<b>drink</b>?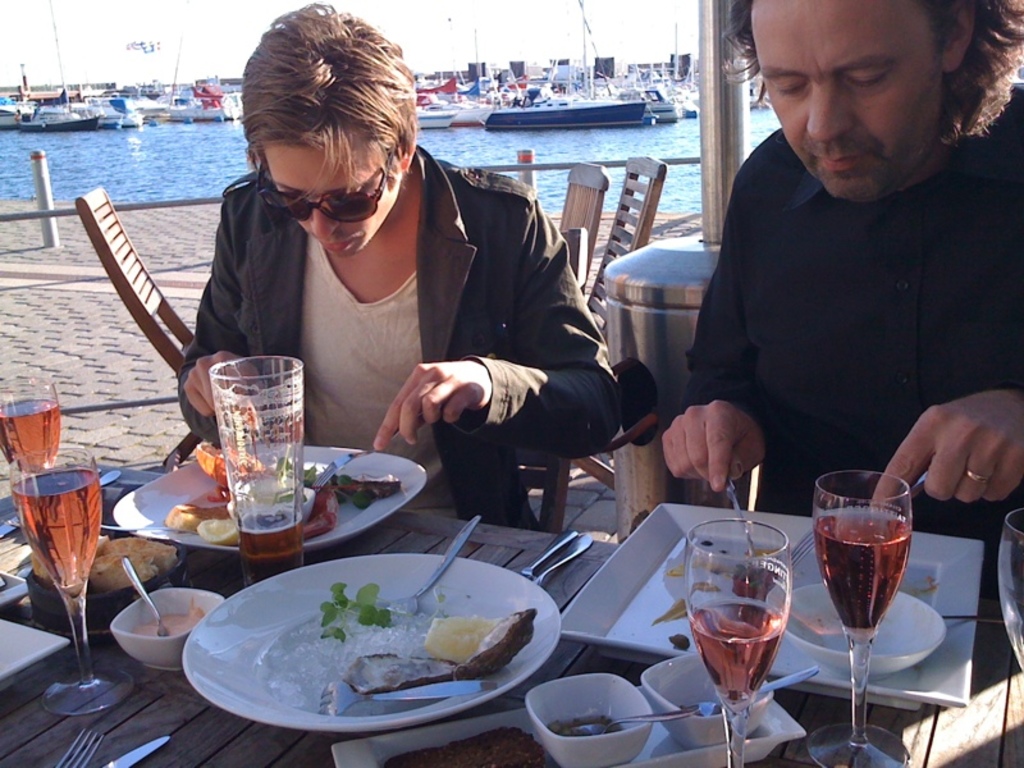
box=[810, 515, 913, 634]
